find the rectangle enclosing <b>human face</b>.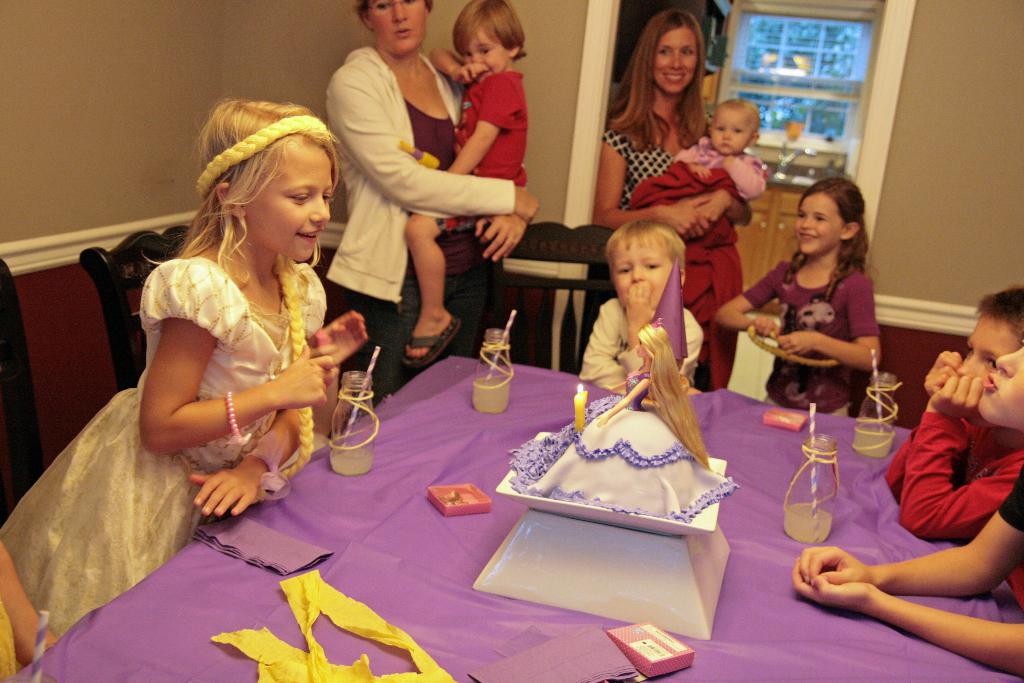
<region>790, 186, 833, 263</region>.
